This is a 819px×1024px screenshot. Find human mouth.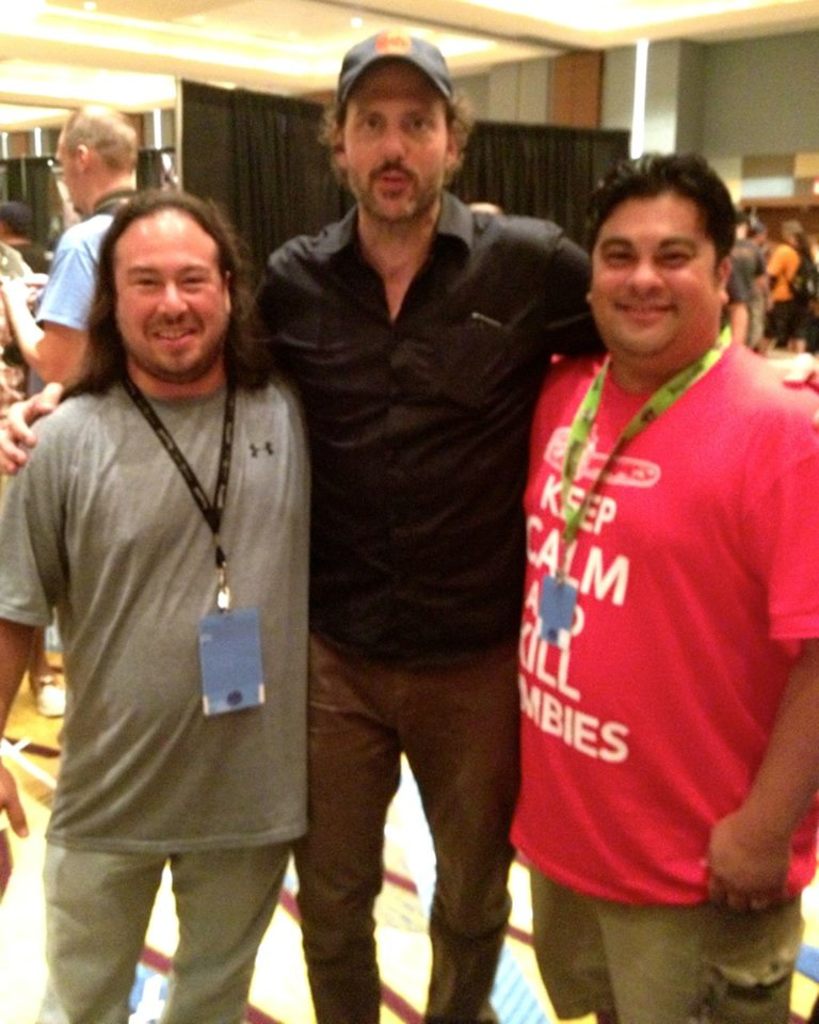
Bounding box: locate(375, 164, 413, 193).
